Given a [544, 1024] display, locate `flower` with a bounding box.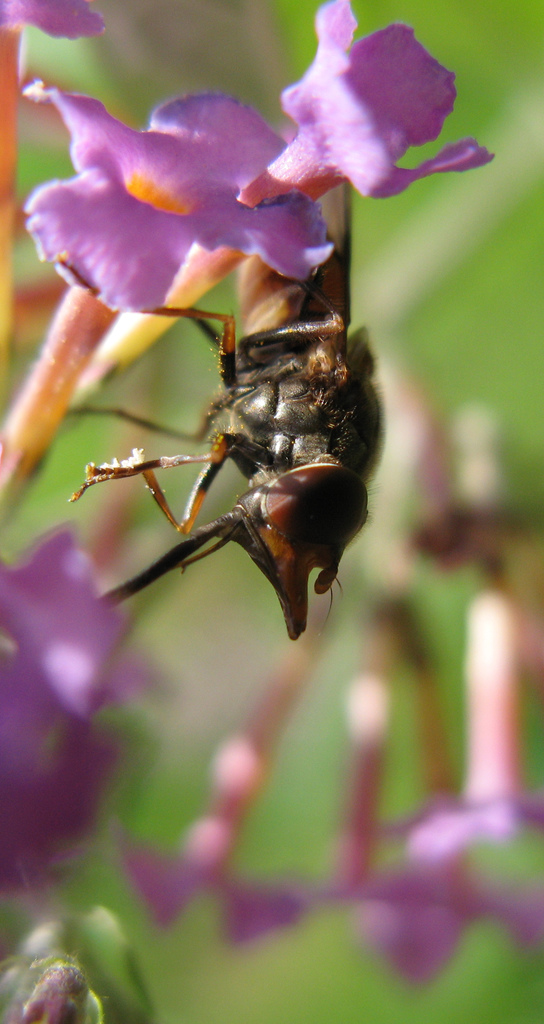
Located: 17 77 349 310.
